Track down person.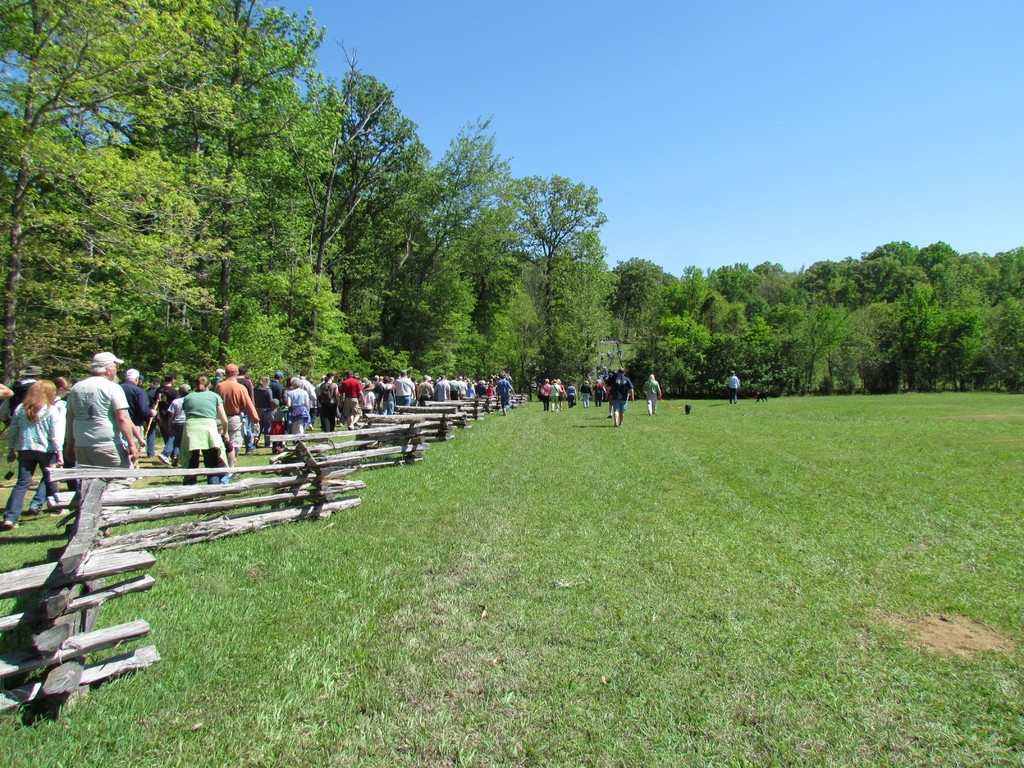
Tracked to 276,377,285,439.
